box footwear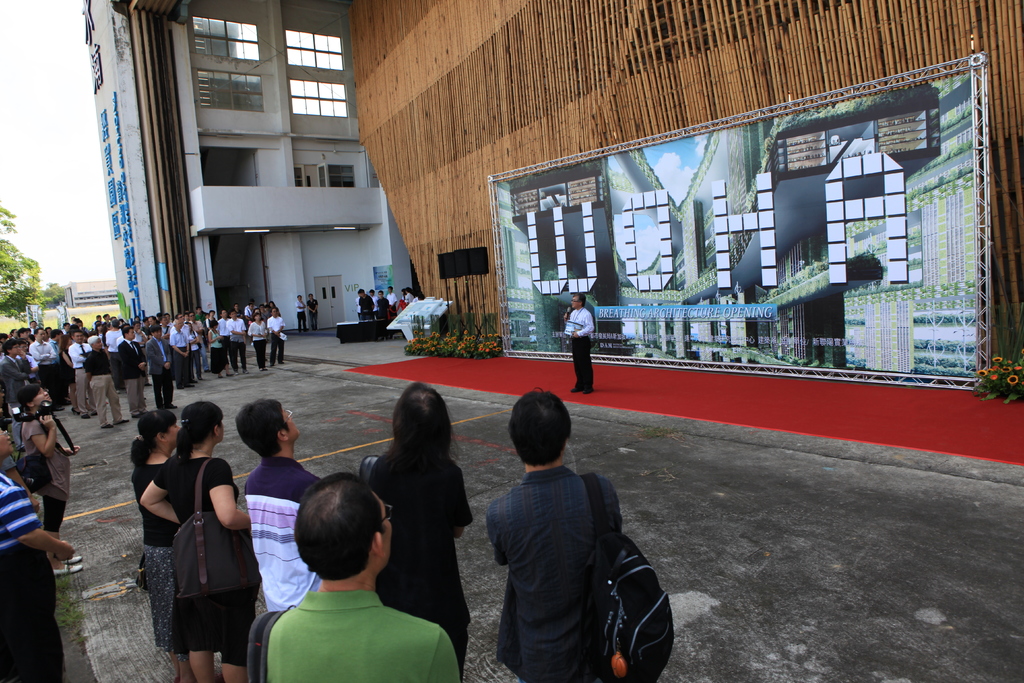
69:403:81:418
